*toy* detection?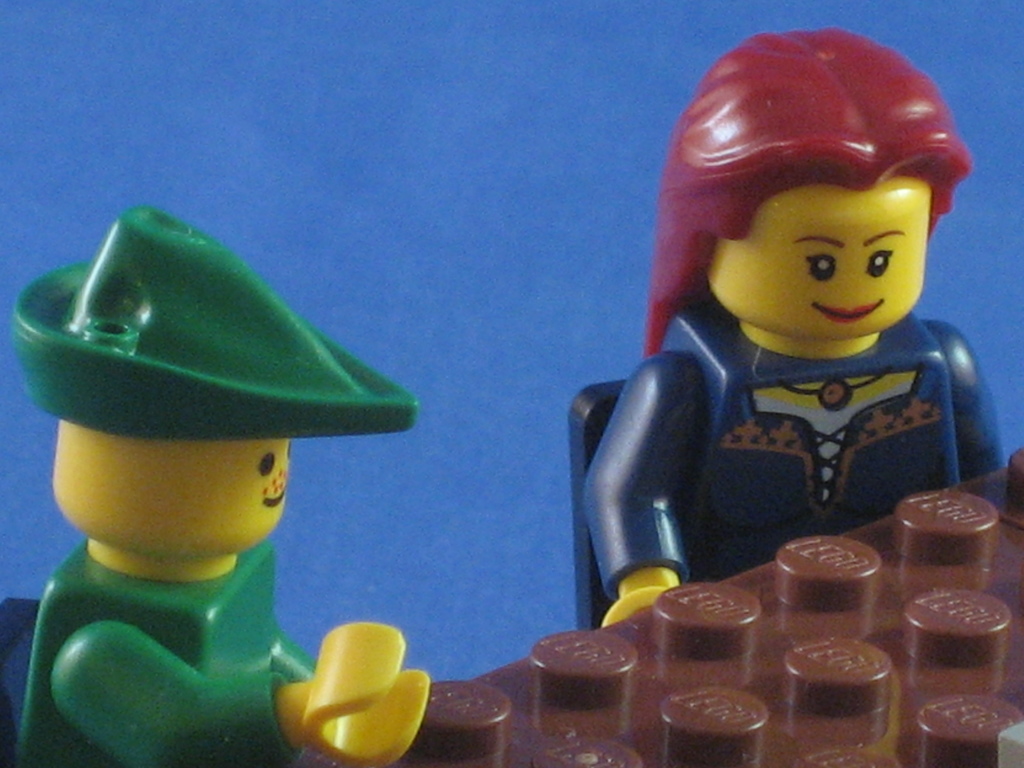
rect(582, 65, 996, 653)
